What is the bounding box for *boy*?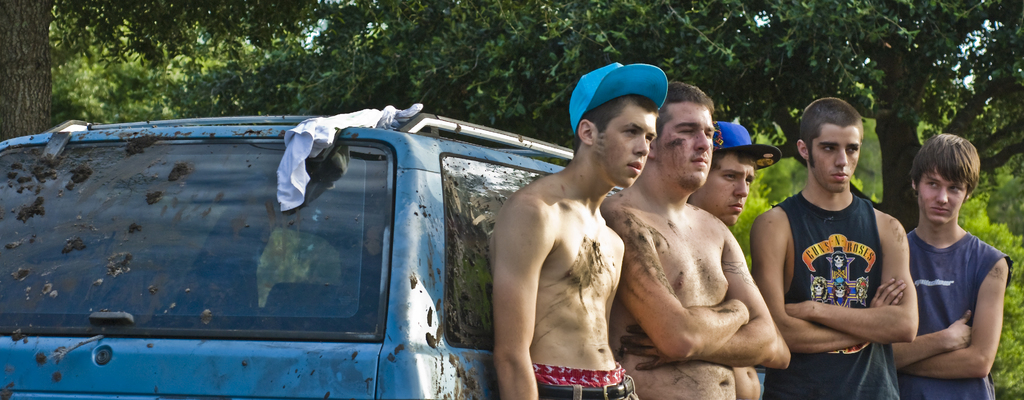
(x1=605, y1=81, x2=771, y2=399).
